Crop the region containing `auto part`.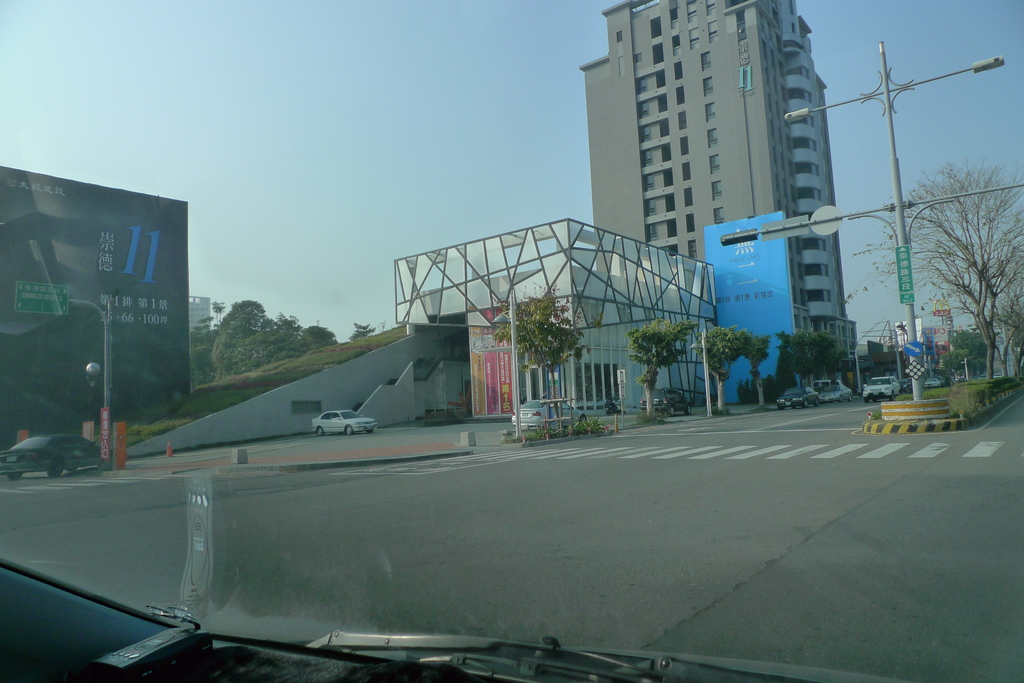
Crop region: <bbox>305, 628, 668, 682</bbox>.
